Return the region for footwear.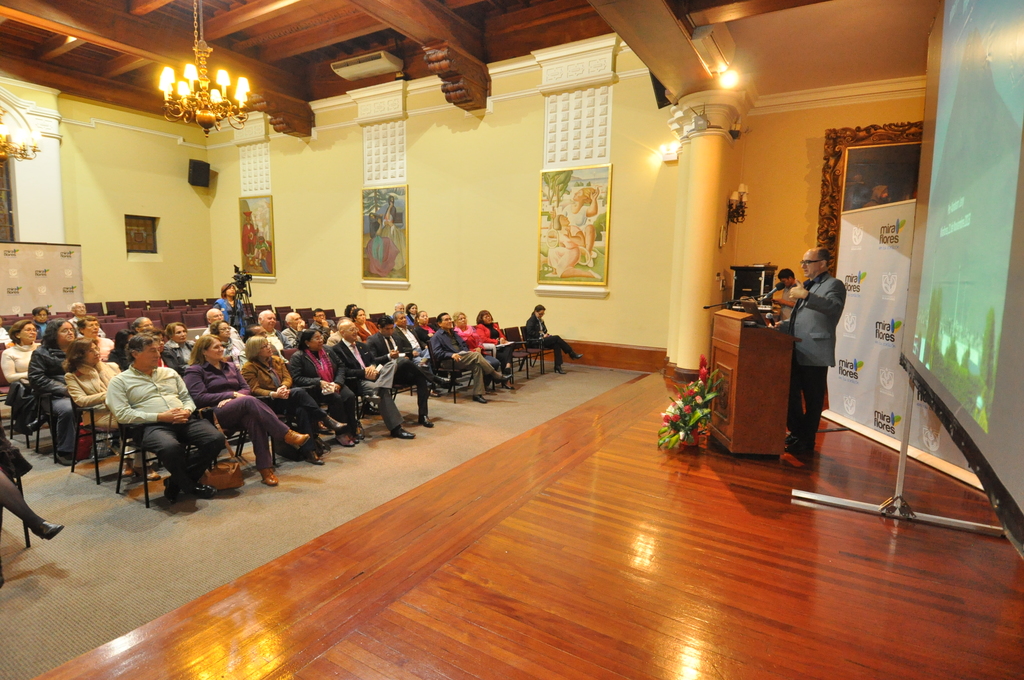
BBox(39, 522, 64, 543).
